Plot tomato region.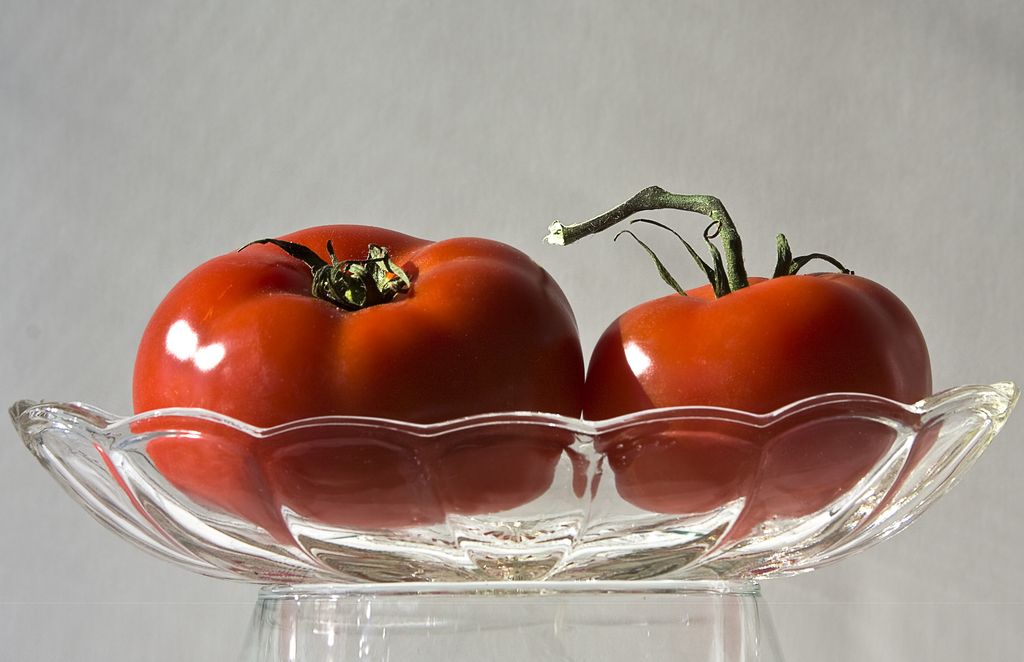
Plotted at left=125, top=218, right=584, bottom=538.
